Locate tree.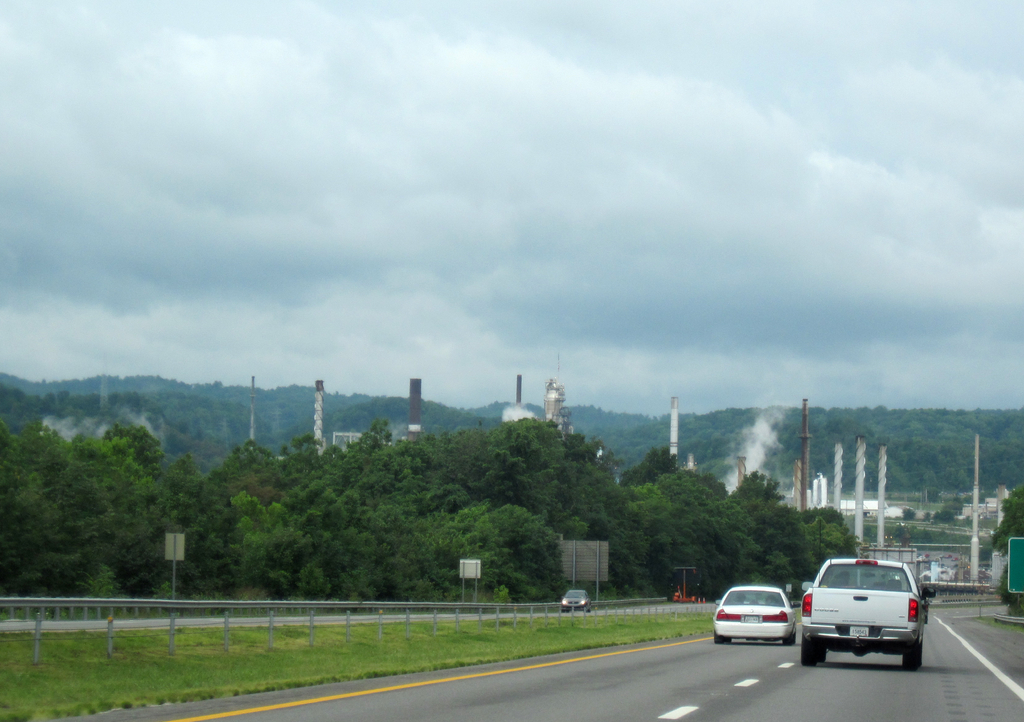
Bounding box: x1=979, y1=490, x2=1023, y2=560.
